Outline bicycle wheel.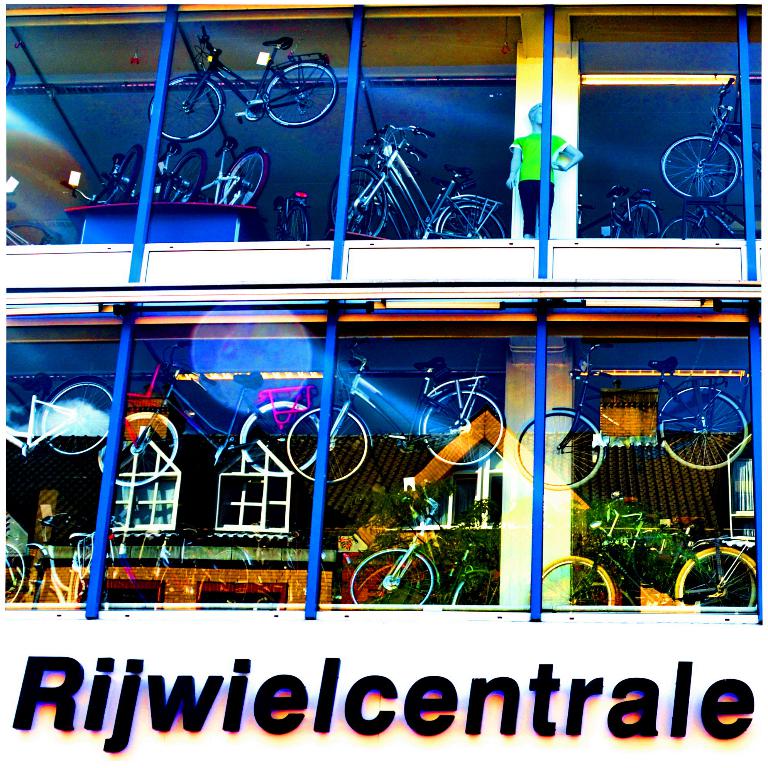
Outline: locate(445, 581, 493, 607).
